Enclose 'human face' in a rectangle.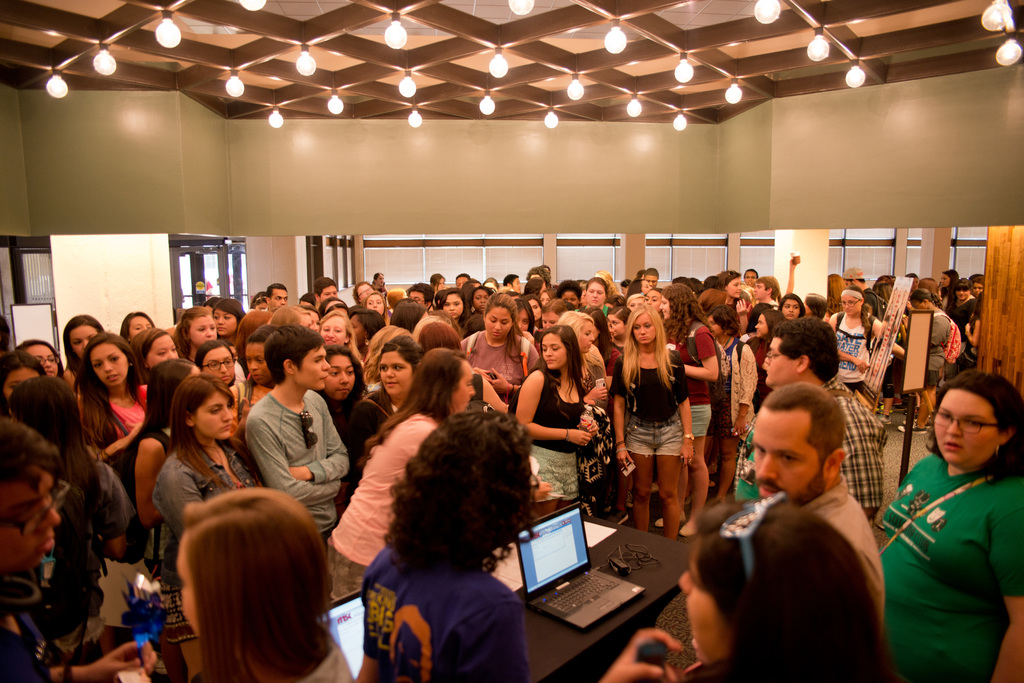
(left=79, top=342, right=136, bottom=389).
